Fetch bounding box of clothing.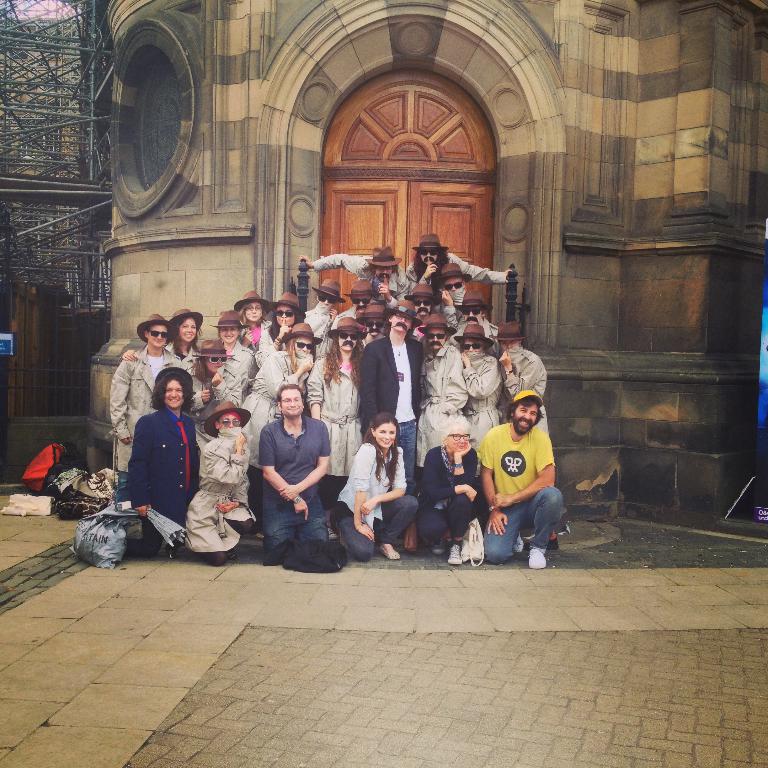
Bbox: left=360, top=329, right=428, bottom=495.
